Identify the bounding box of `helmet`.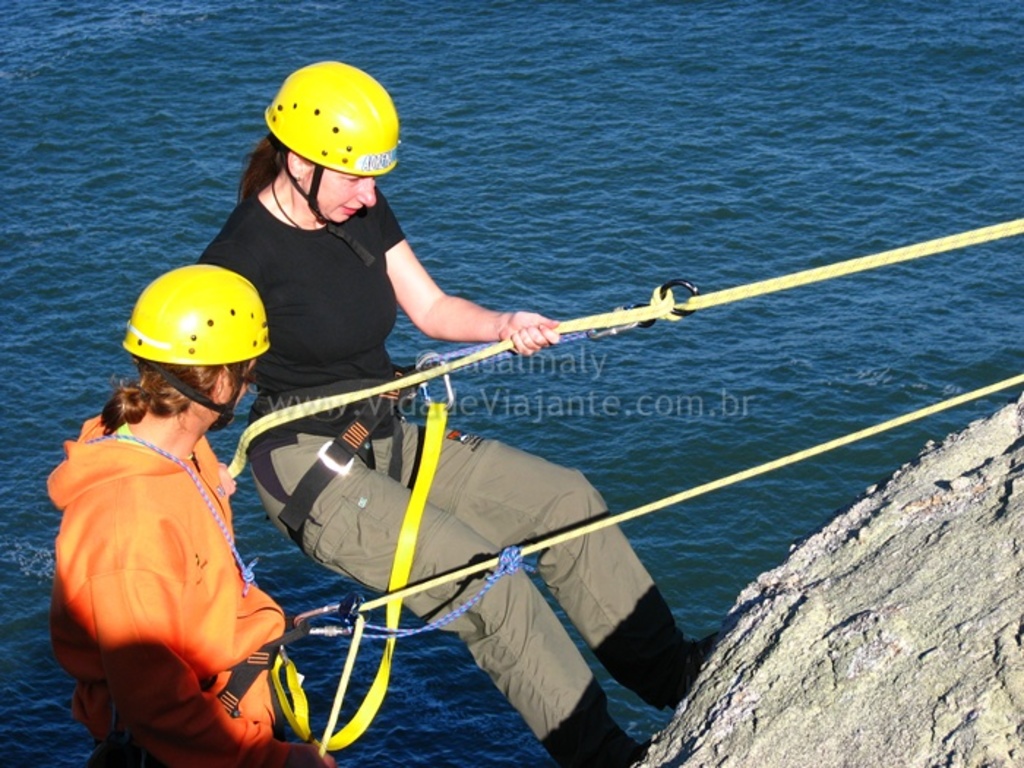
crop(269, 64, 402, 257).
